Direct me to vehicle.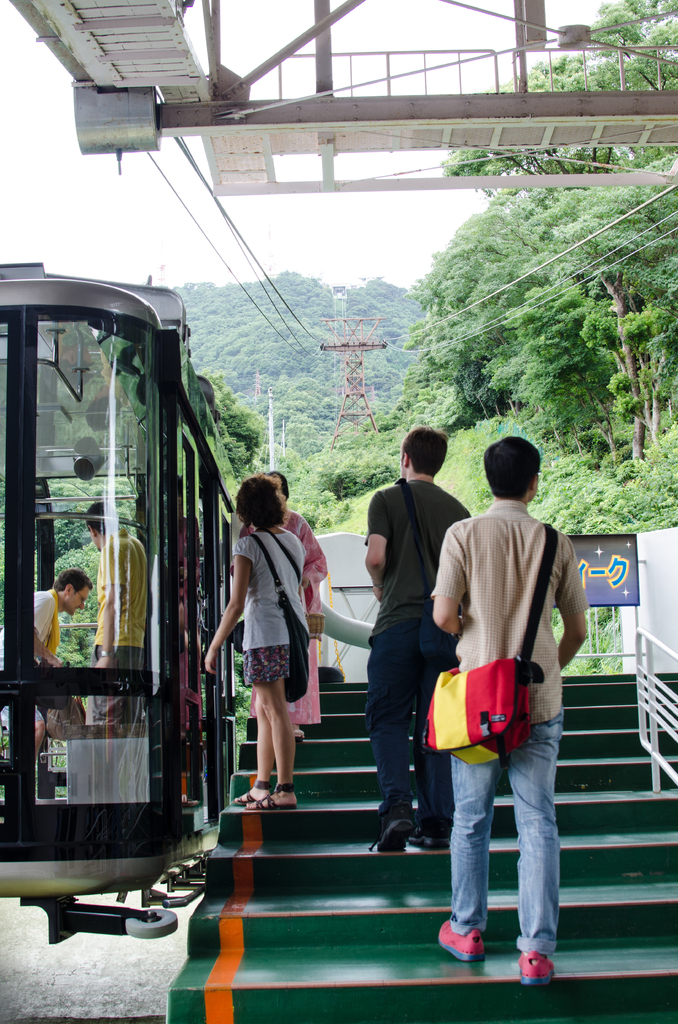
Direction: crop(12, 191, 320, 925).
